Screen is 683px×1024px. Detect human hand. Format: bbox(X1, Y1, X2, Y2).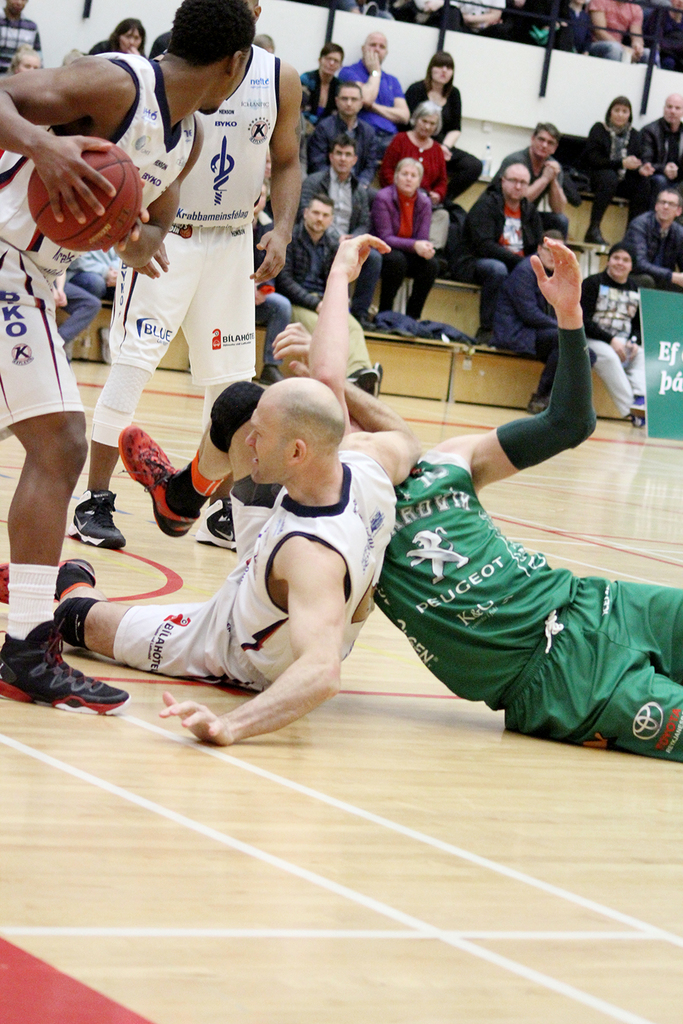
bbox(363, 46, 381, 74).
